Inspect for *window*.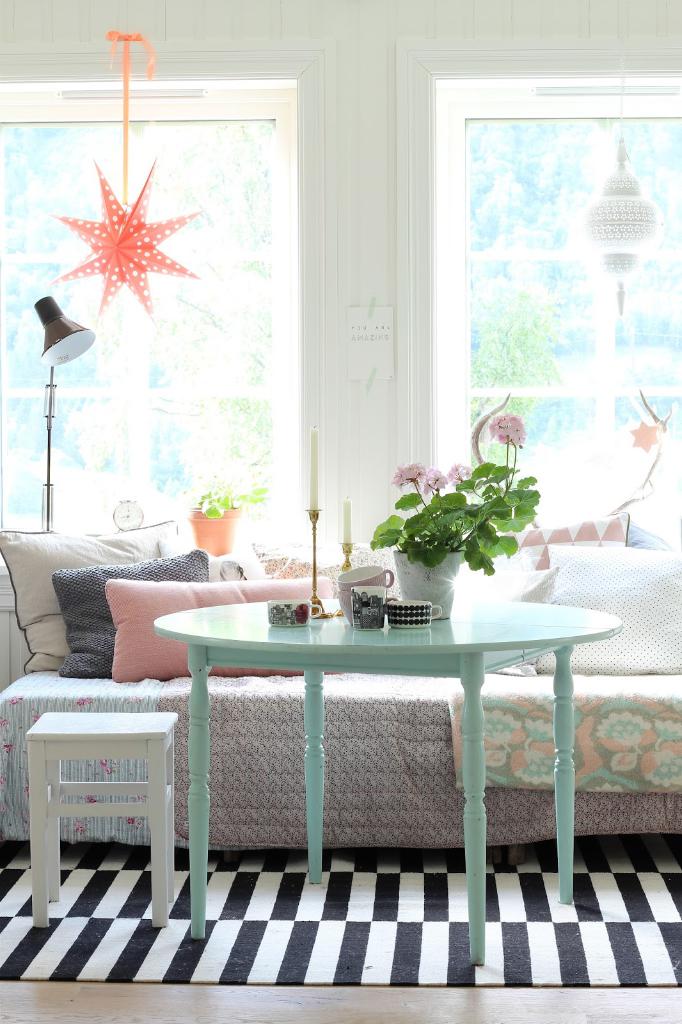
Inspection: BBox(429, 73, 681, 543).
